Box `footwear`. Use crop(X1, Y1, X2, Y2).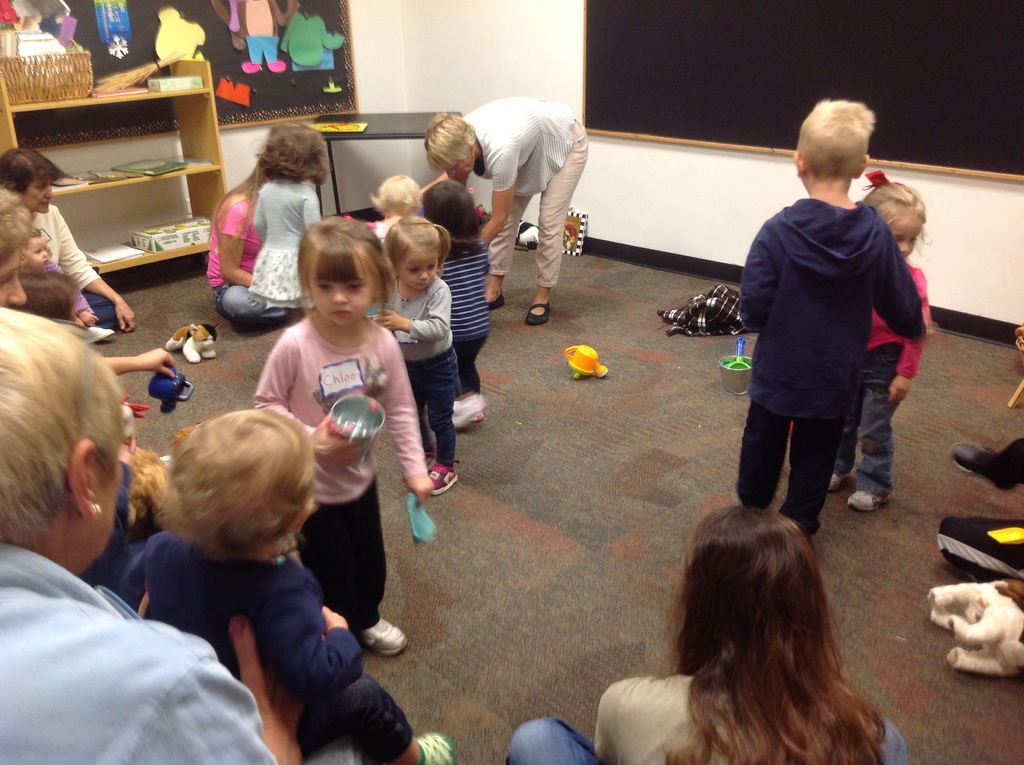
crop(521, 296, 552, 327).
